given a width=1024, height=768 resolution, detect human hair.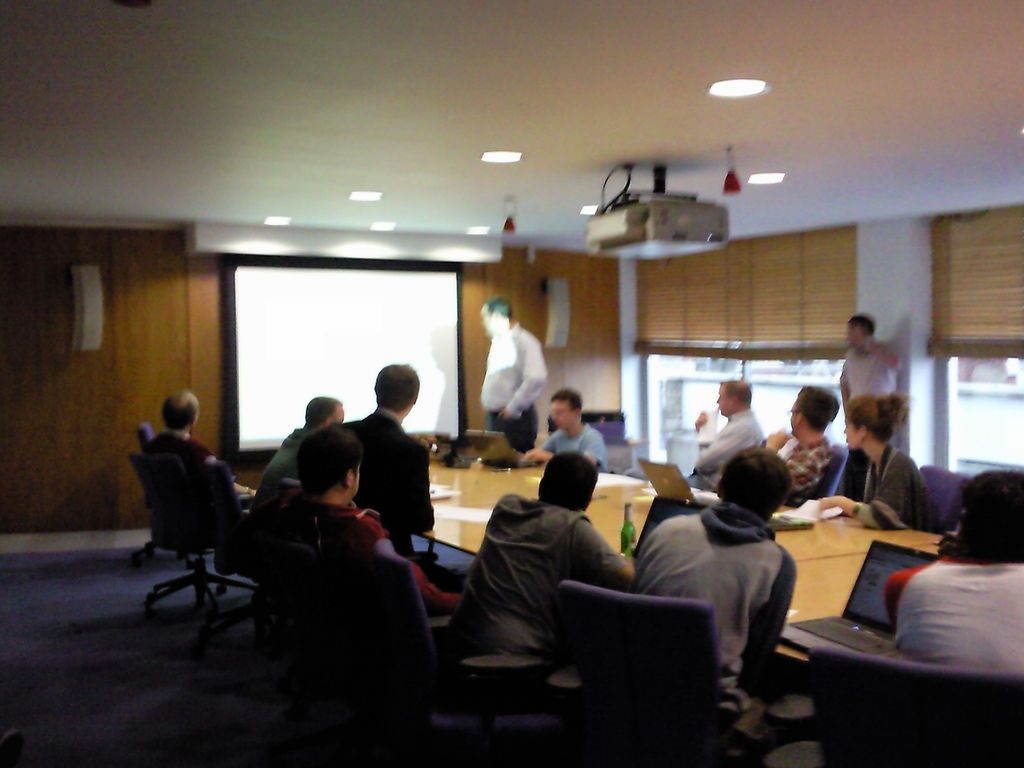
pyautogui.locateOnScreen(920, 471, 1023, 574).
